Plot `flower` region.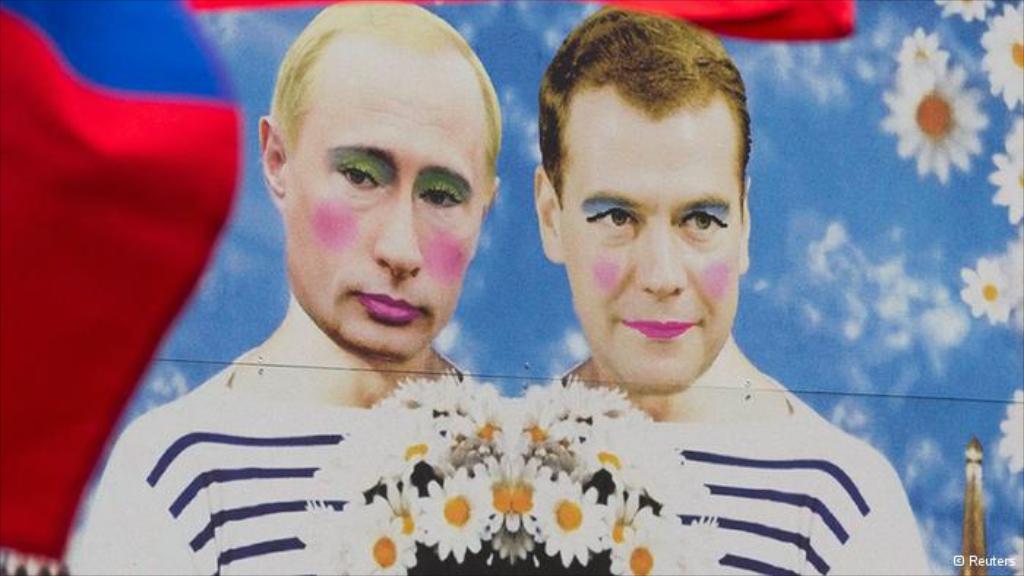
Plotted at {"x1": 980, "y1": 1, "x2": 1023, "y2": 99}.
